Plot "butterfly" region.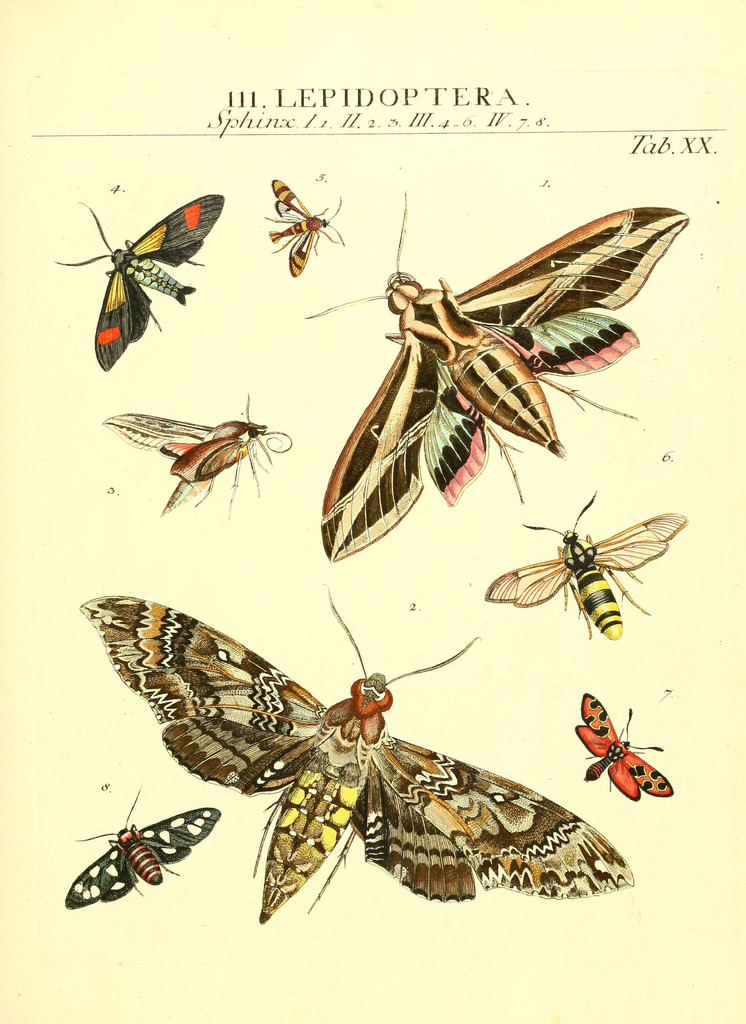
Plotted at Rect(58, 582, 628, 932).
